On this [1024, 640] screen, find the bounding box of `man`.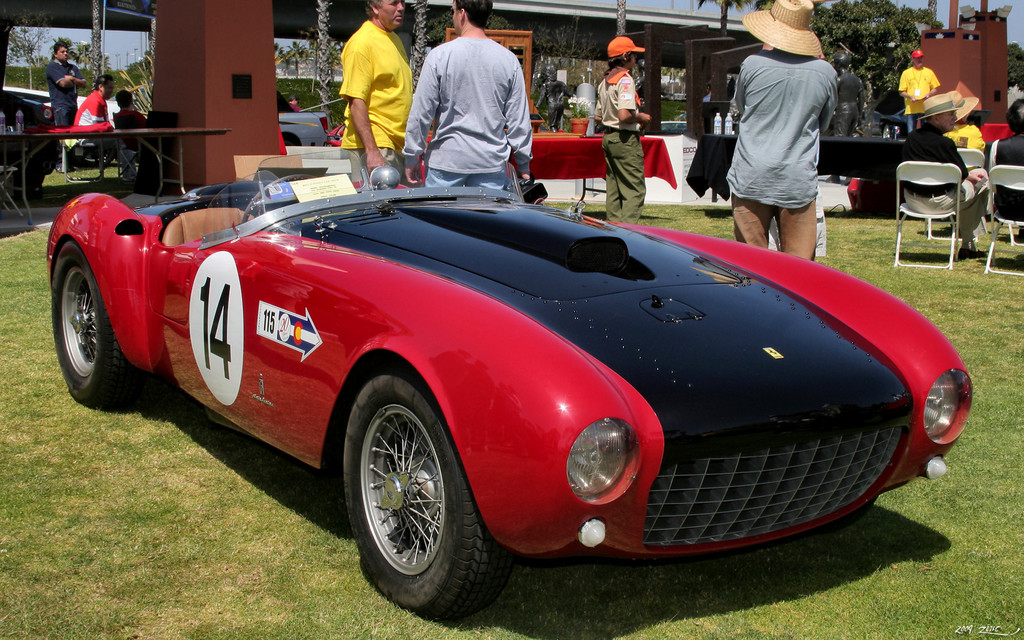
Bounding box: region(399, 0, 531, 191).
